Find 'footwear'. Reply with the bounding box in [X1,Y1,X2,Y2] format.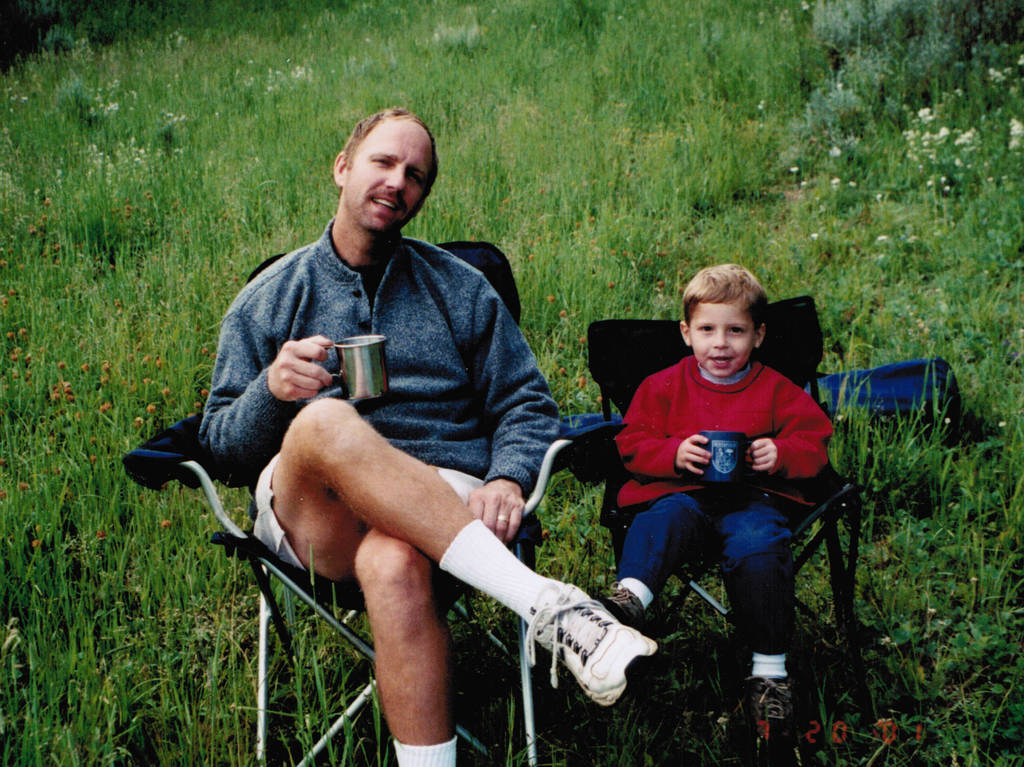
[534,586,668,726].
